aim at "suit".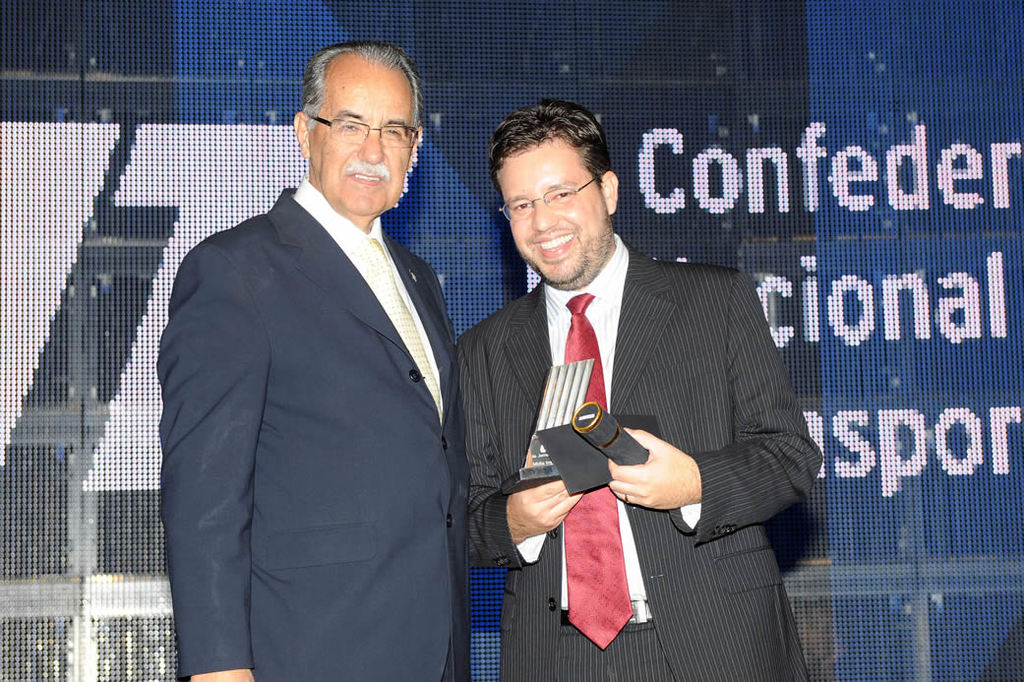
Aimed at (446, 164, 774, 641).
